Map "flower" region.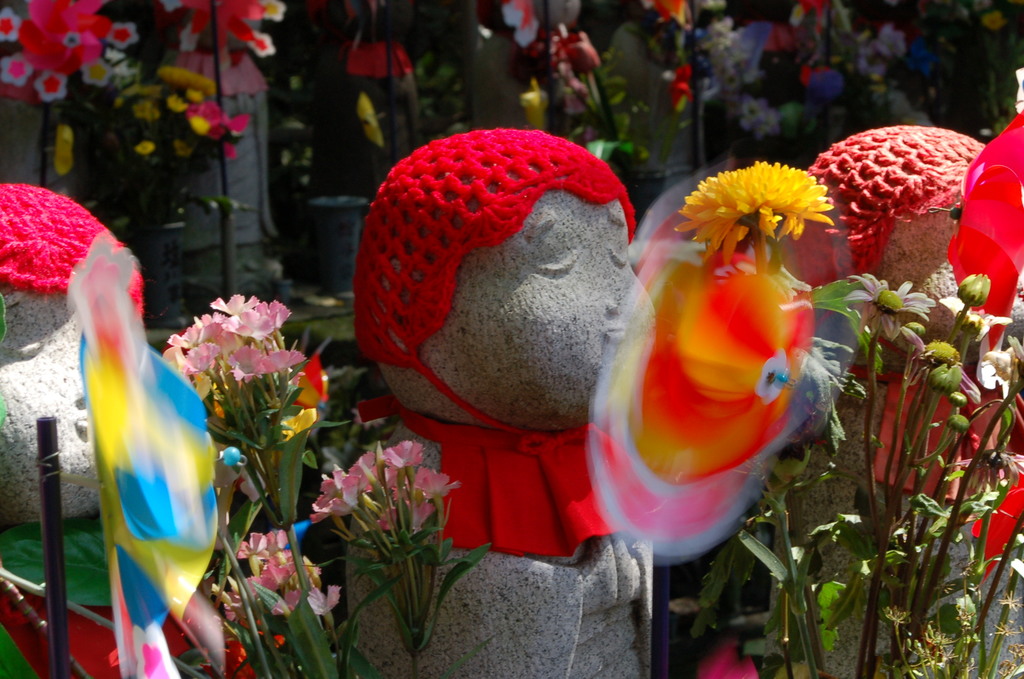
Mapped to 135:138:152:156.
